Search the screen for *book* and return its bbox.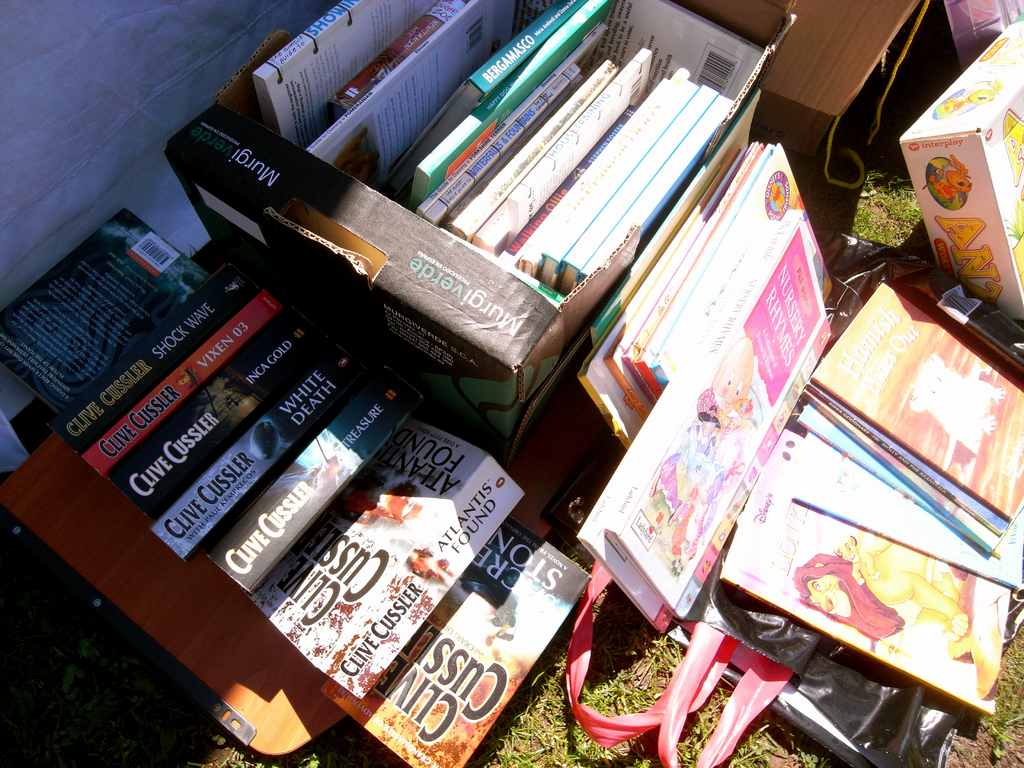
Found: (left=808, top=296, right=1014, bottom=511).
